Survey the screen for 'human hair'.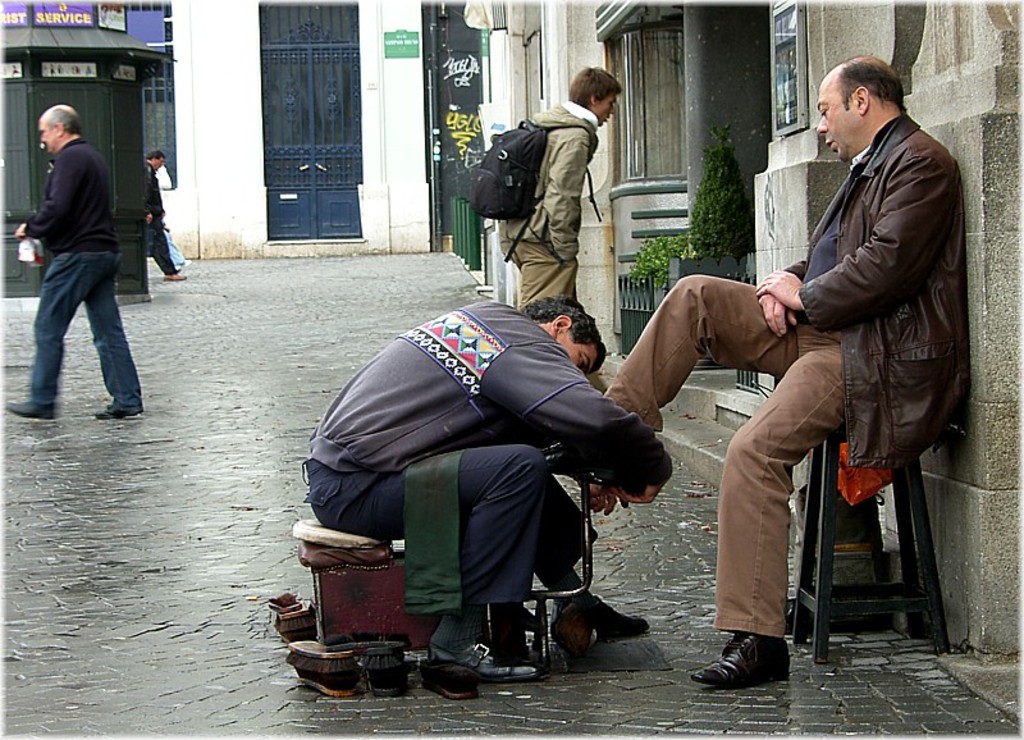
Survey found: (x1=38, y1=104, x2=81, y2=136).
